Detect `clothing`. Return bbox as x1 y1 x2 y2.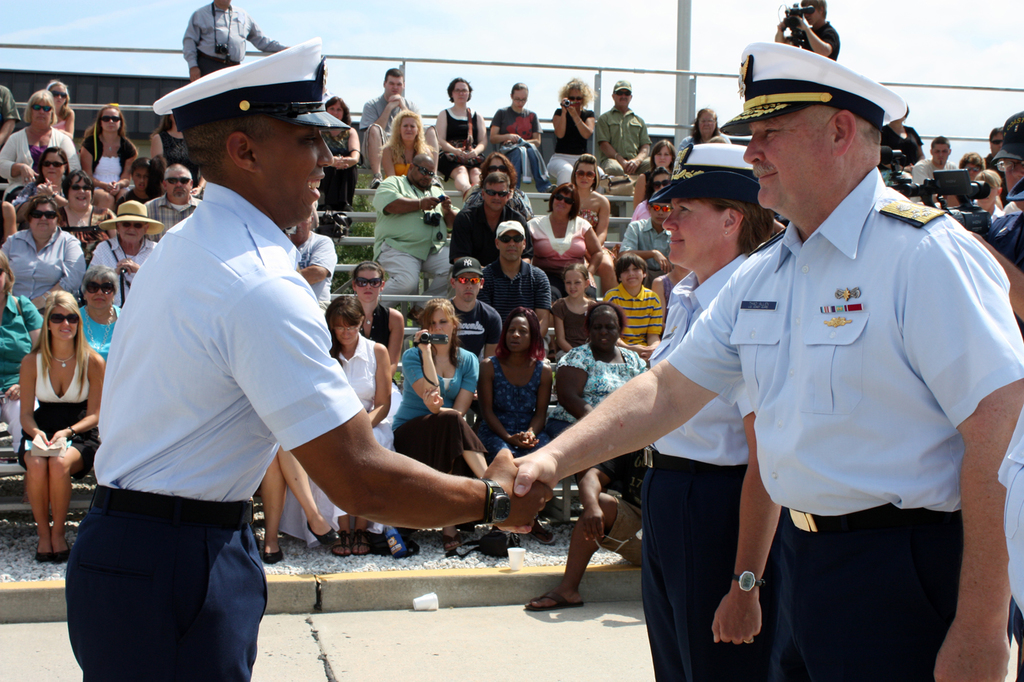
88 227 157 305.
